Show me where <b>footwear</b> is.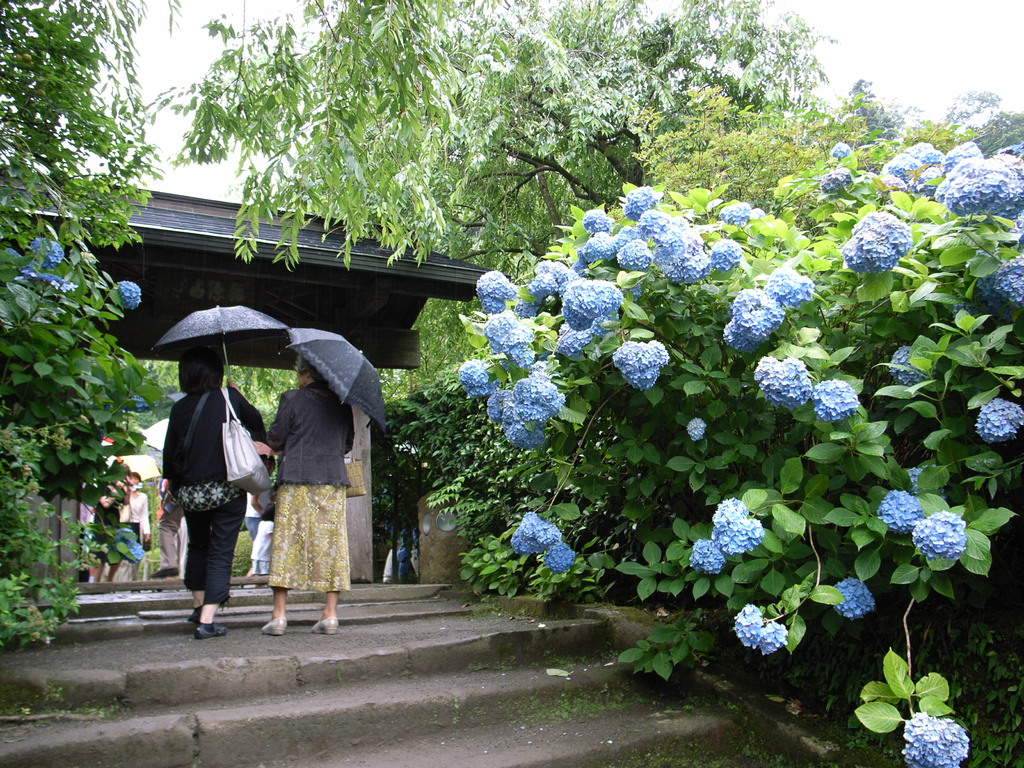
<b>footwear</b> is at (252, 611, 285, 636).
